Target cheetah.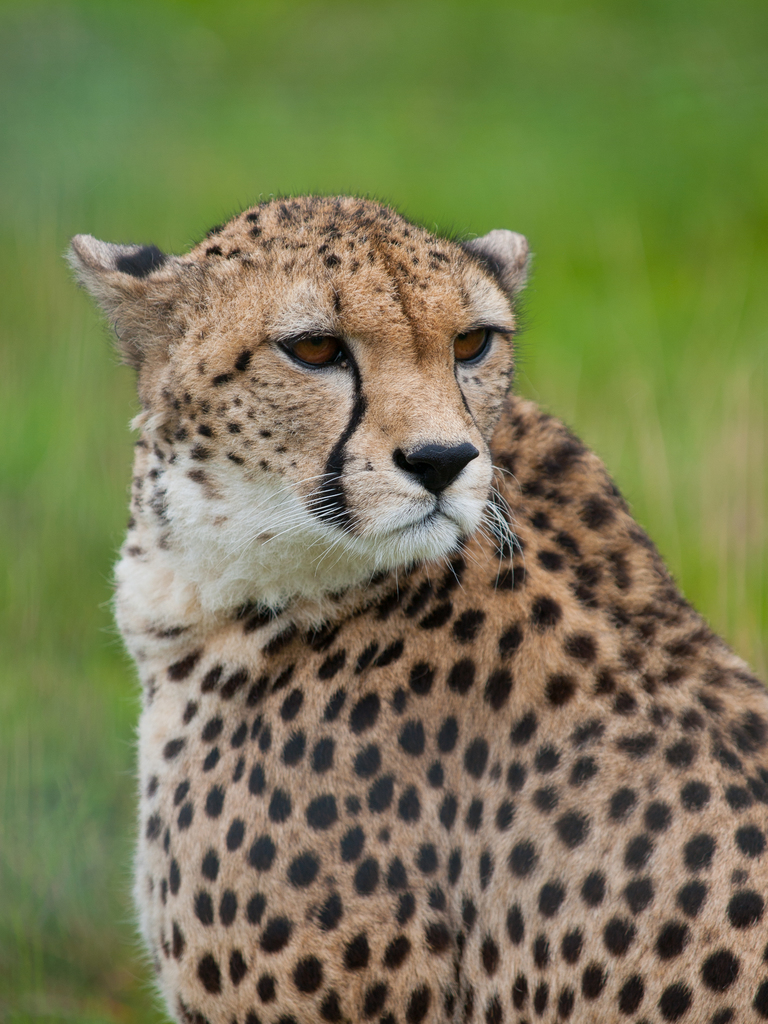
Target region: 58:189:767:1023.
